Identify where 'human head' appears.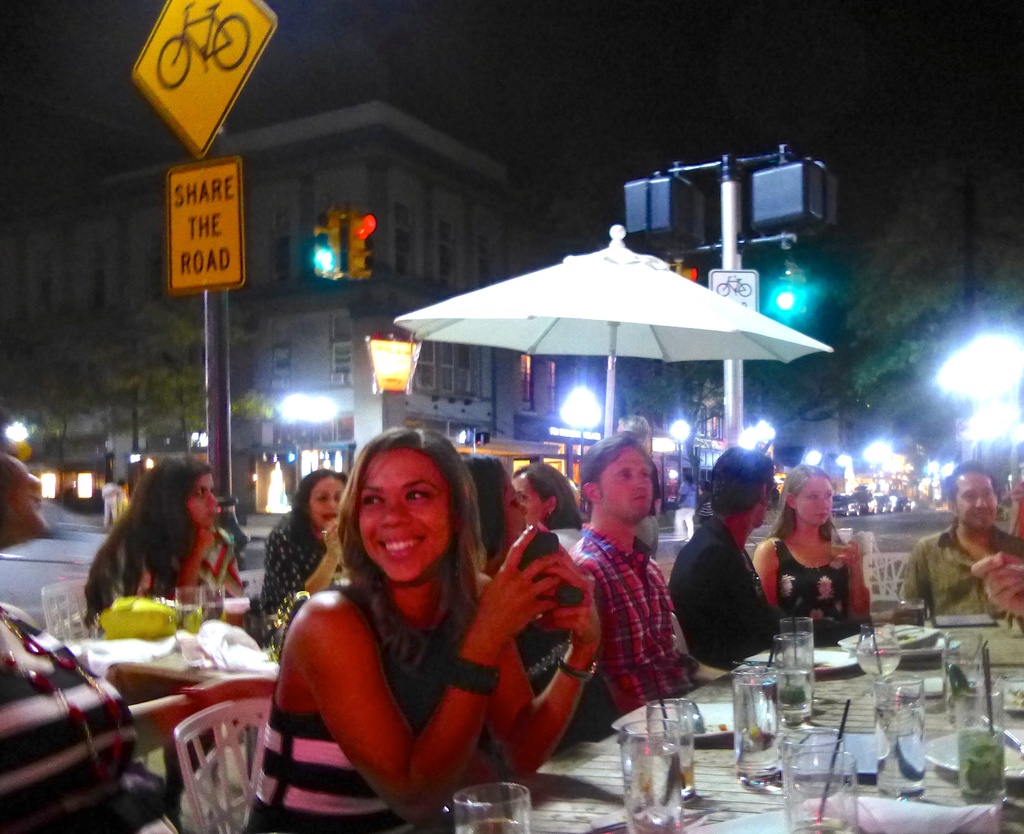
Appears at x1=463 y1=455 x2=531 y2=568.
